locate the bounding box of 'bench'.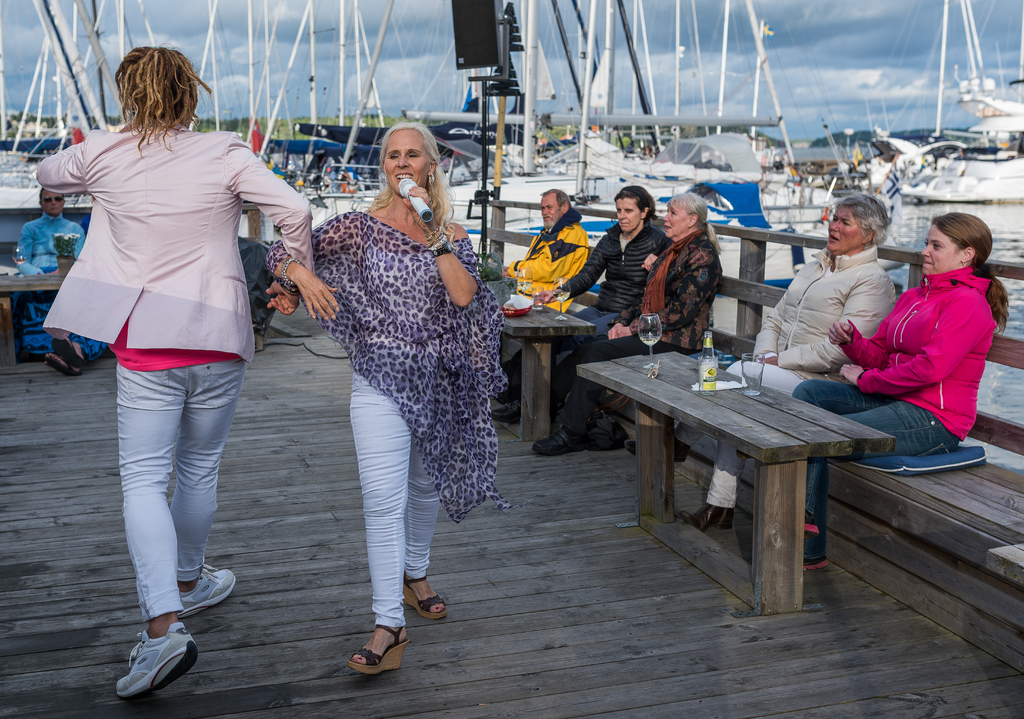
Bounding box: detection(483, 269, 596, 448).
